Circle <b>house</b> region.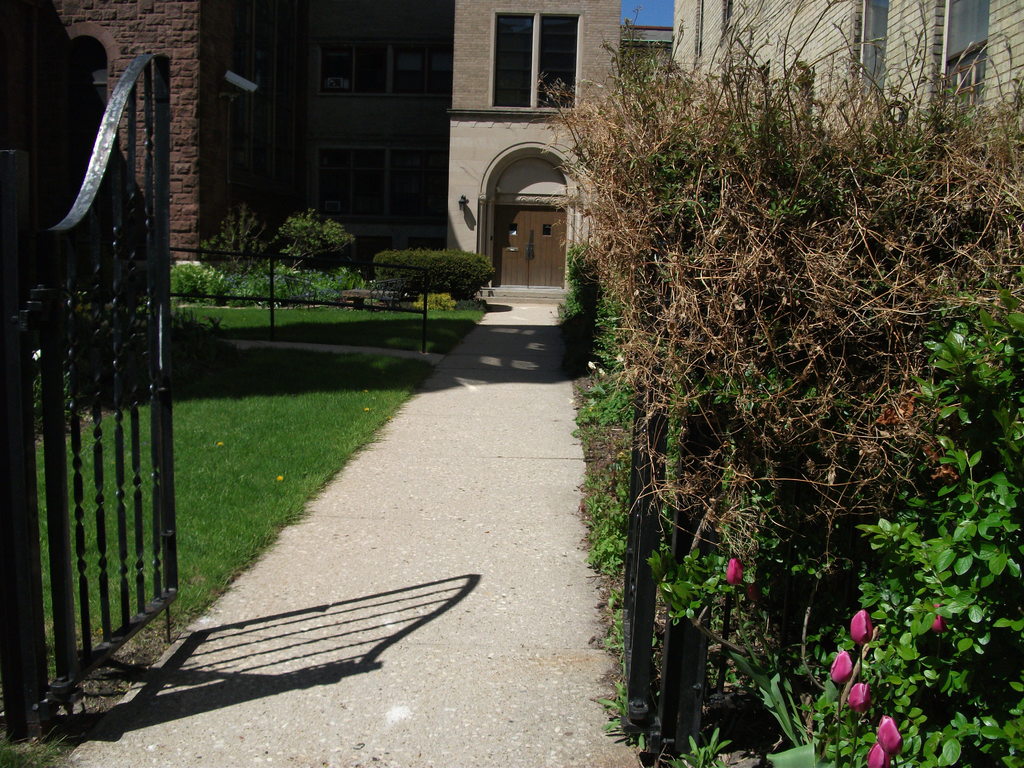
Region: <region>621, 24, 675, 81</region>.
